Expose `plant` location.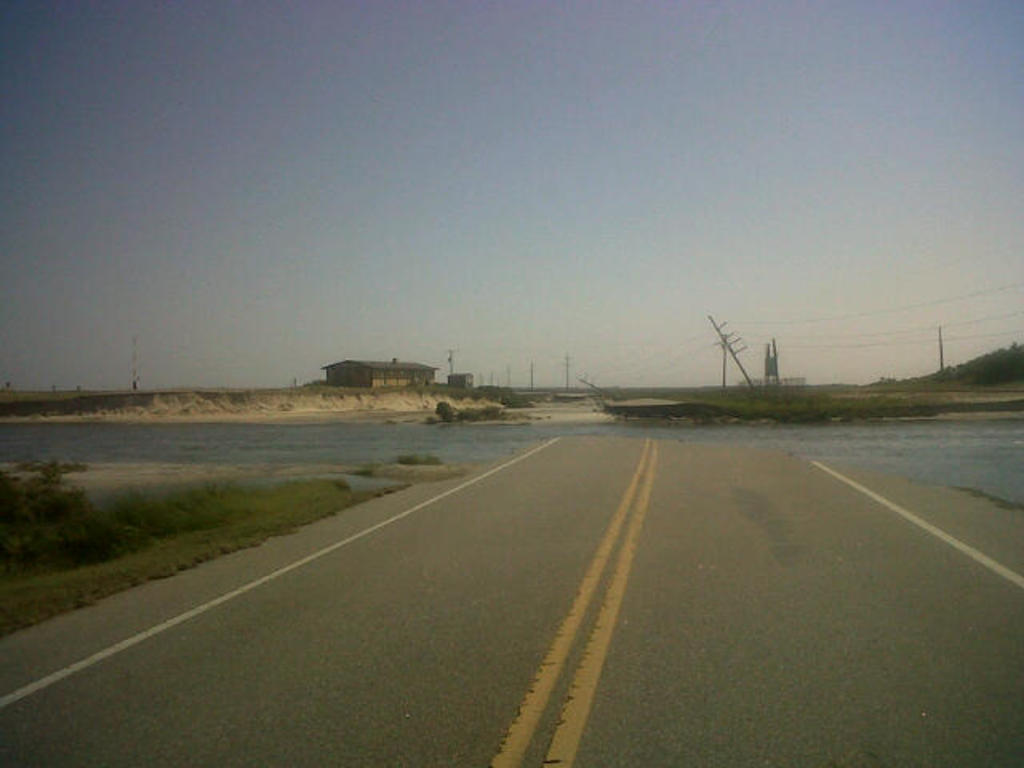
Exposed at 0,469,128,570.
